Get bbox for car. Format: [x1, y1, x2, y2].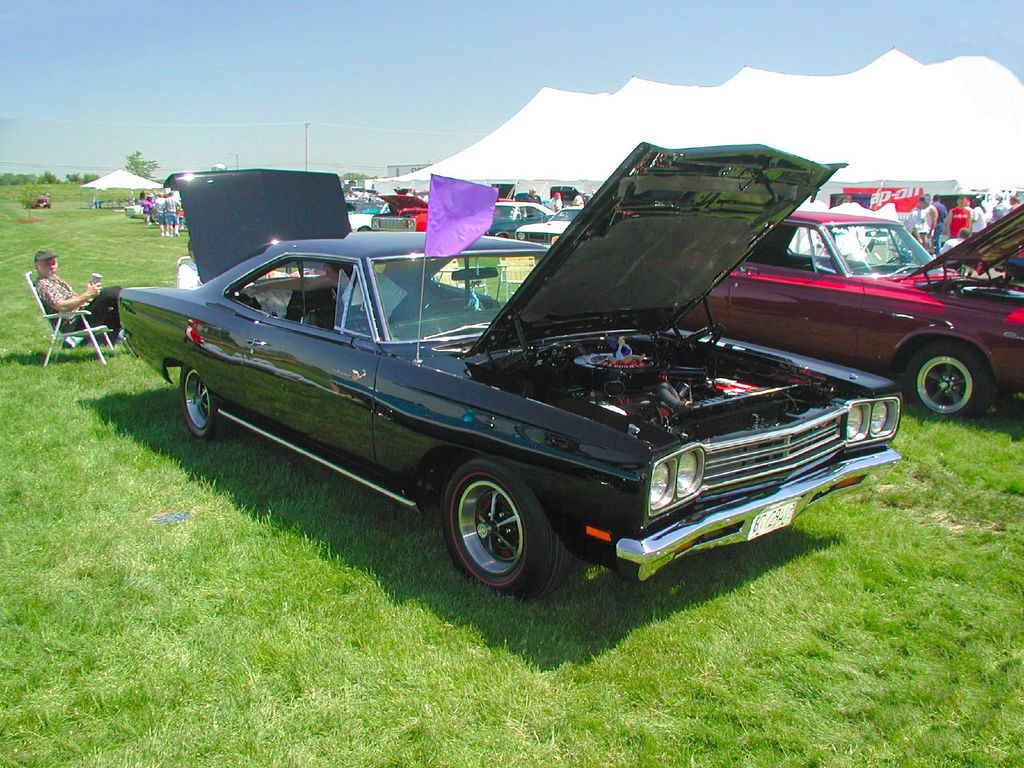
[135, 164, 996, 601].
